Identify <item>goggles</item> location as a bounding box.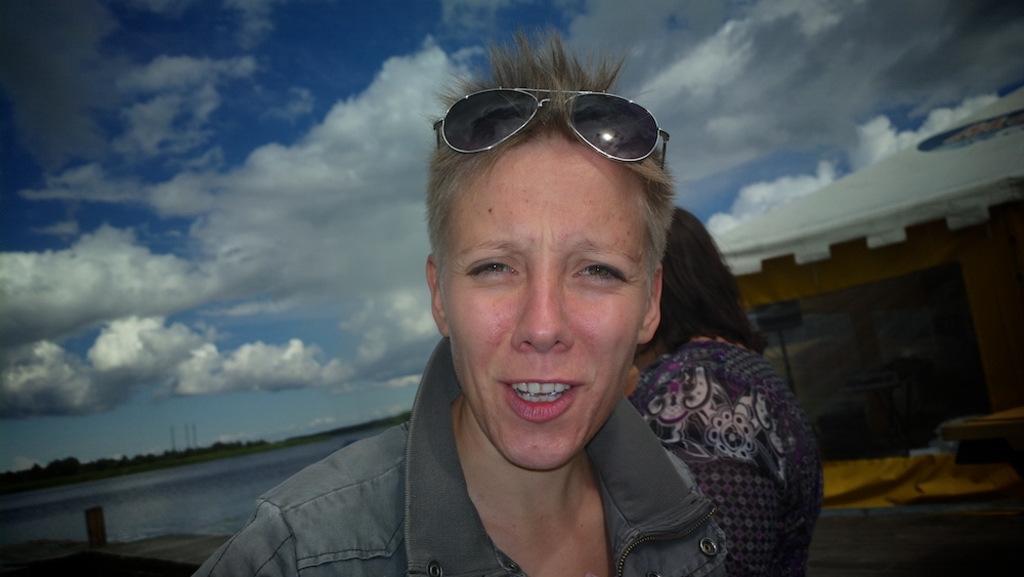
x1=429, y1=86, x2=674, y2=172.
